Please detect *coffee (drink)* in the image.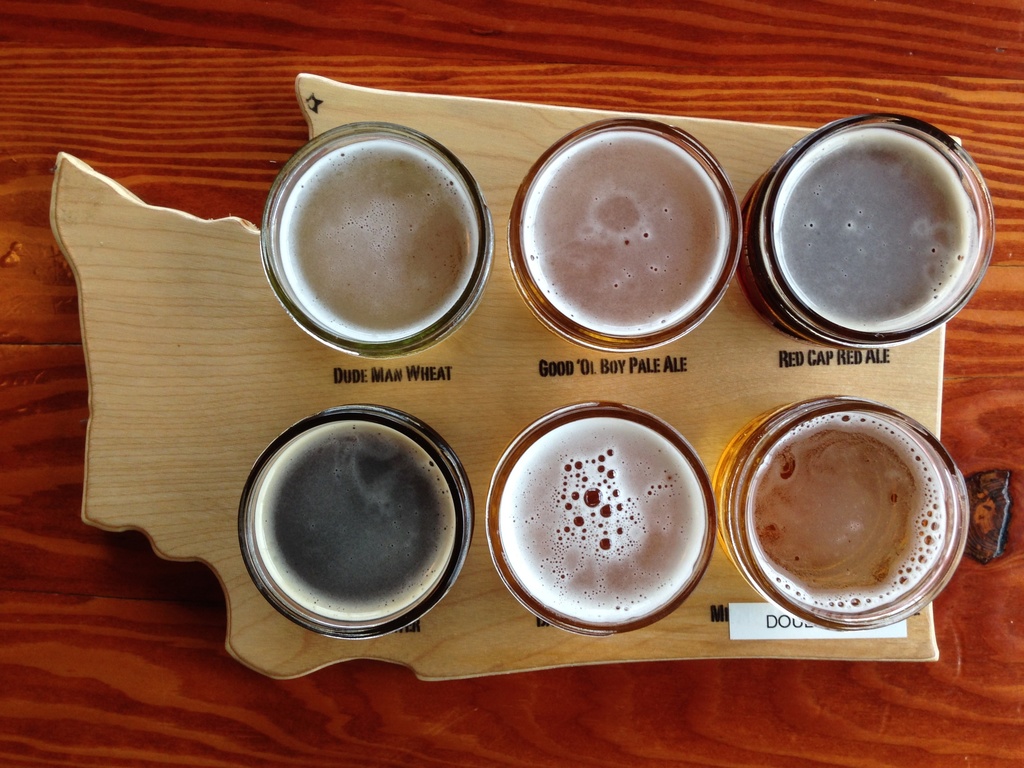
select_region(773, 134, 980, 320).
